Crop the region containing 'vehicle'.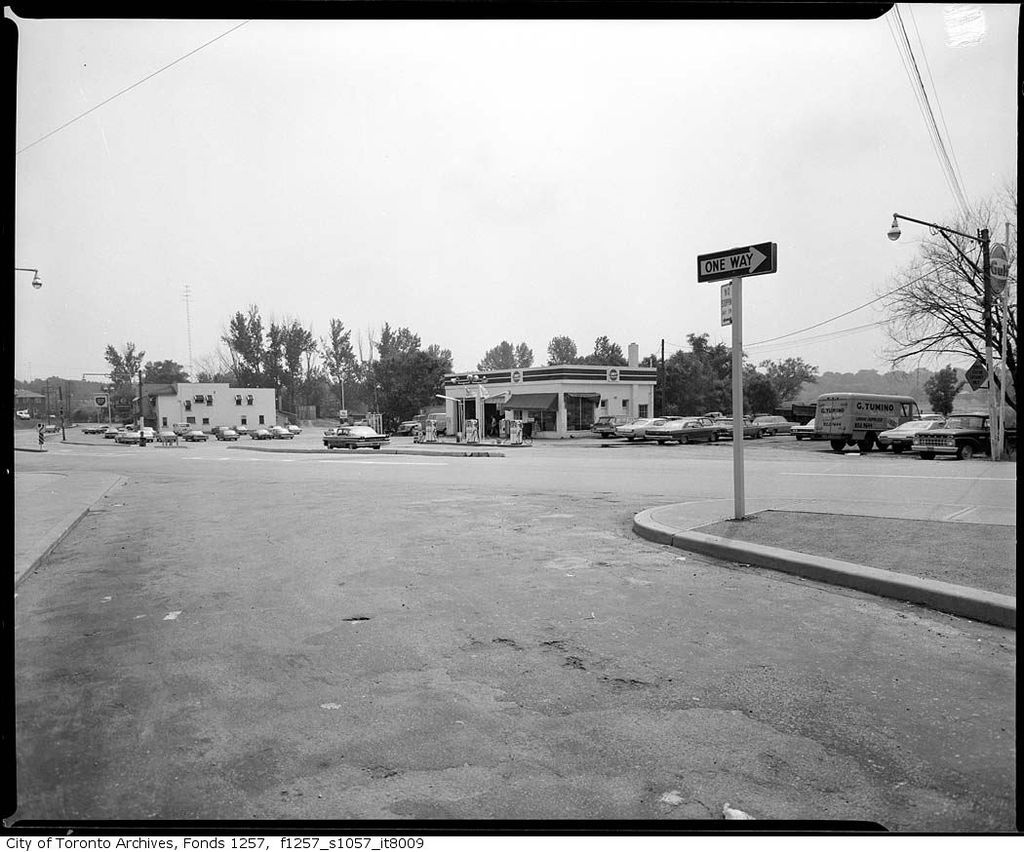
Crop region: <box>100,426,123,441</box>.
